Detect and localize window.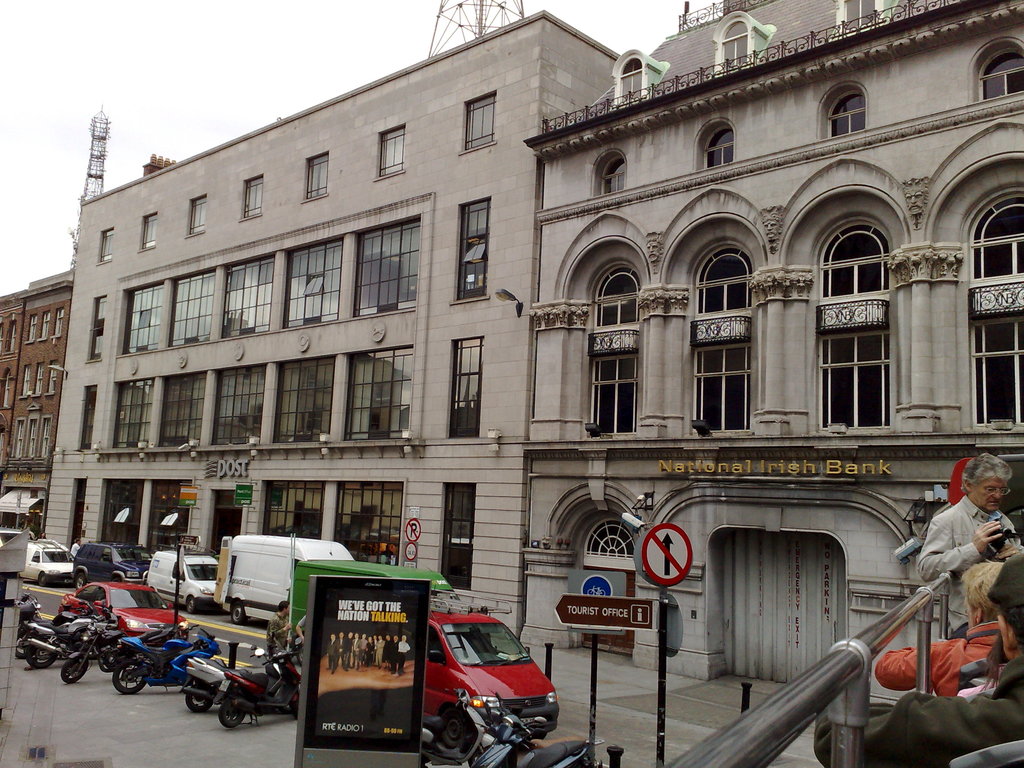
Localized at 240/172/262/220.
